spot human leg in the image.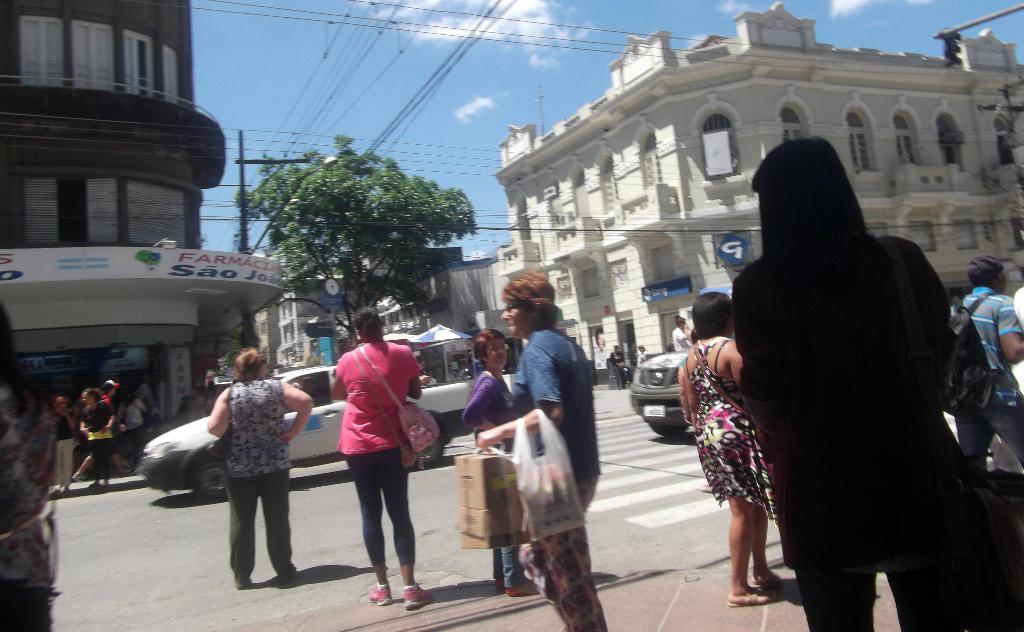
human leg found at l=896, t=564, r=1005, b=626.
